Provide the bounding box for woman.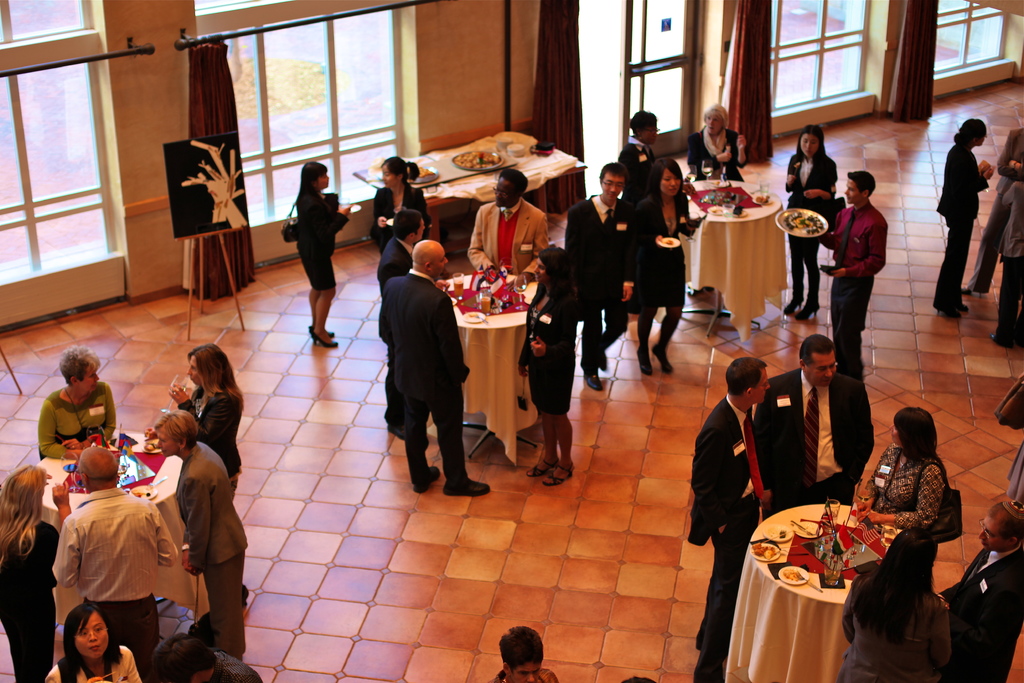
<box>632,158,698,375</box>.
